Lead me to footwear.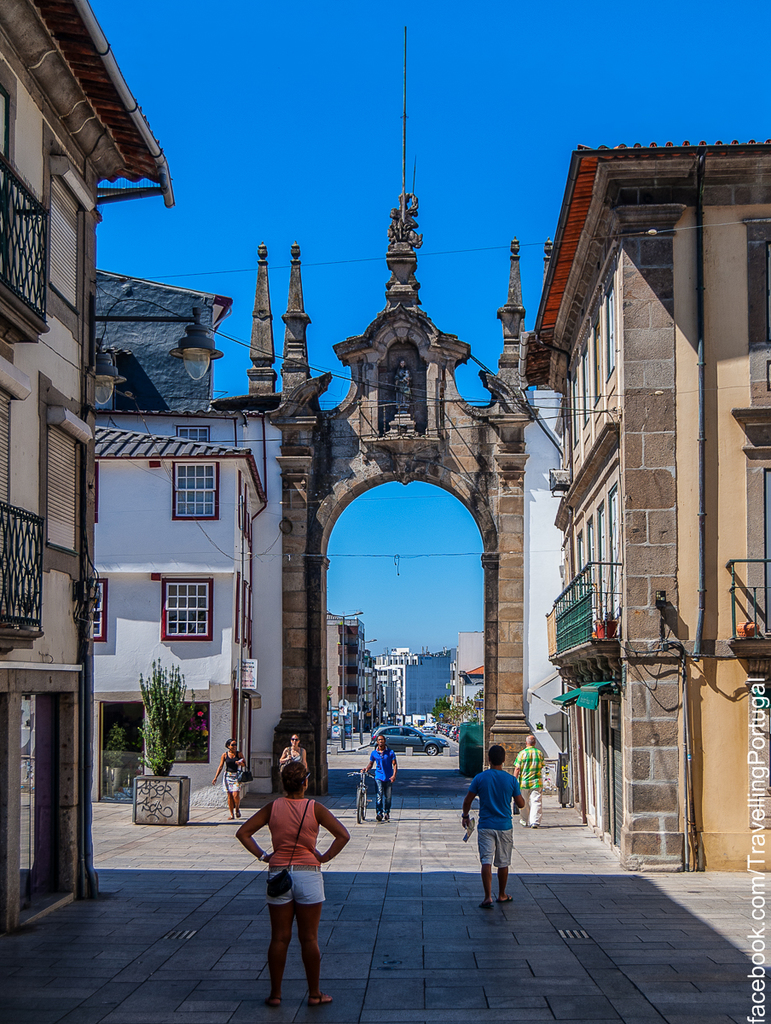
Lead to Rect(267, 990, 285, 1008).
